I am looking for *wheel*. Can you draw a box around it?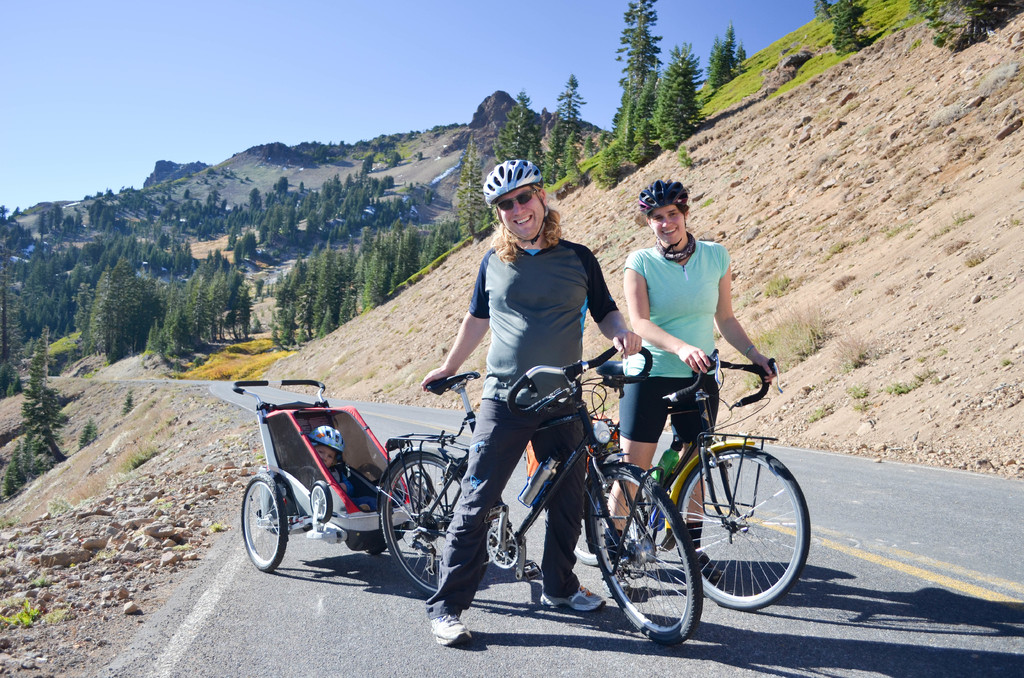
Sure, the bounding box is locate(675, 440, 811, 611).
